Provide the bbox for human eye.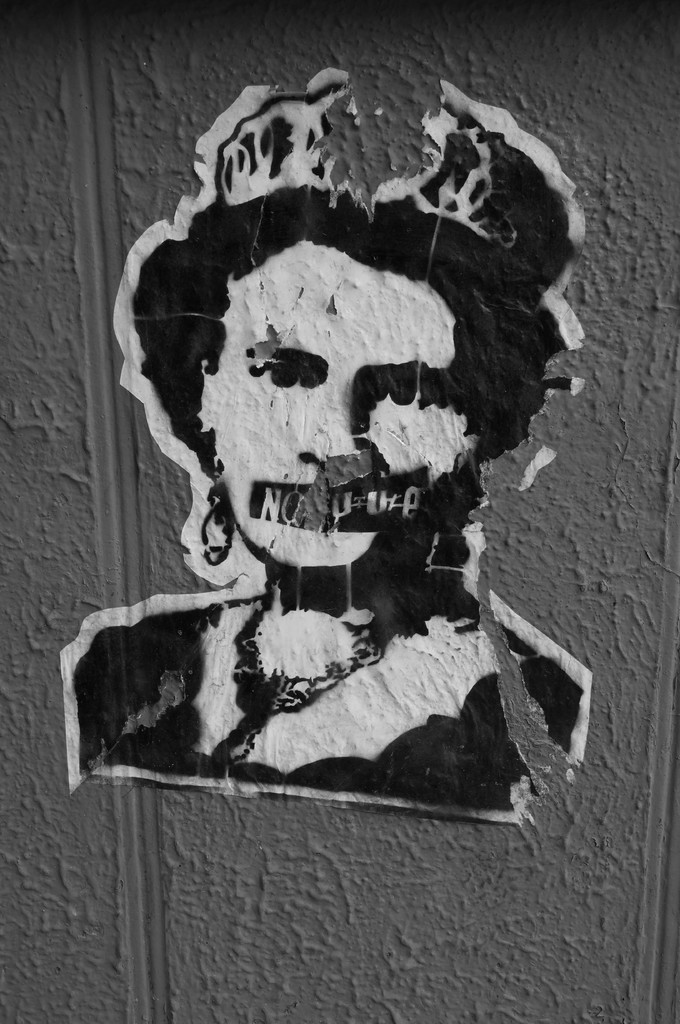
x1=373 y1=365 x2=443 y2=406.
